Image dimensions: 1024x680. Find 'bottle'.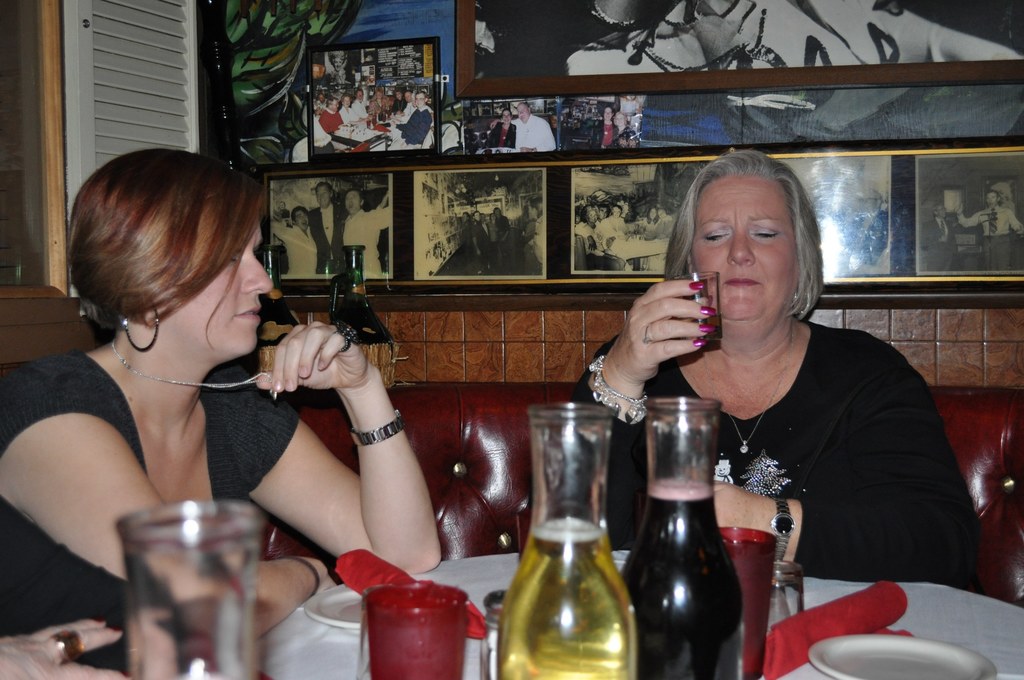
select_region(115, 499, 262, 679).
